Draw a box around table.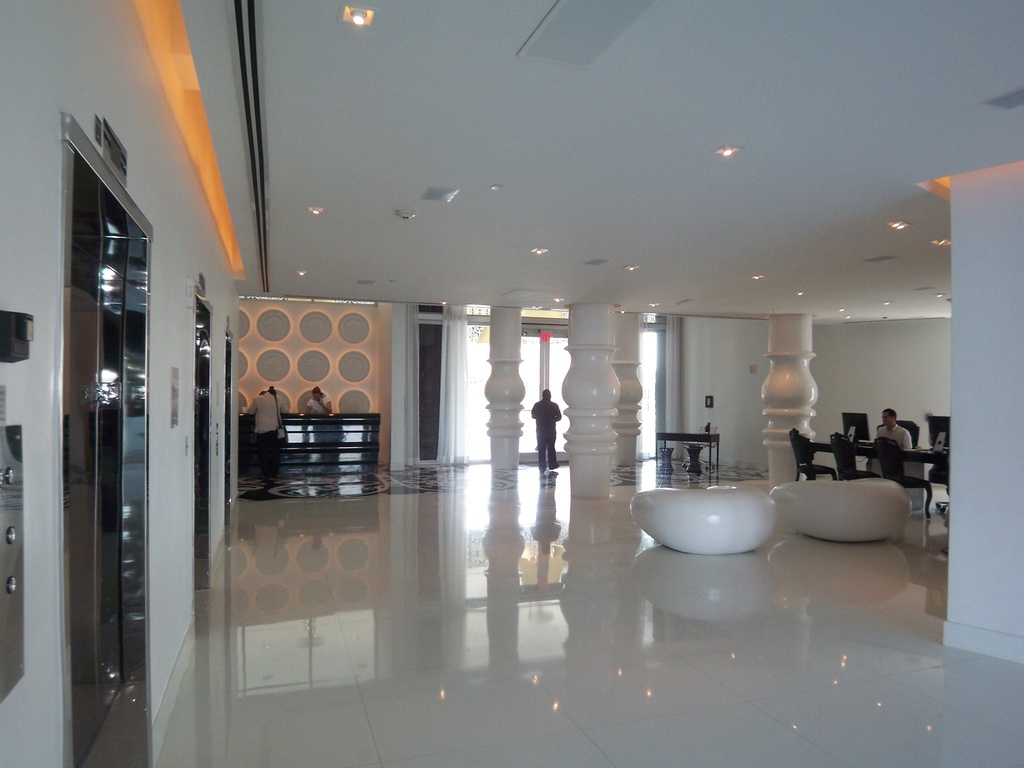
657 431 721 475.
